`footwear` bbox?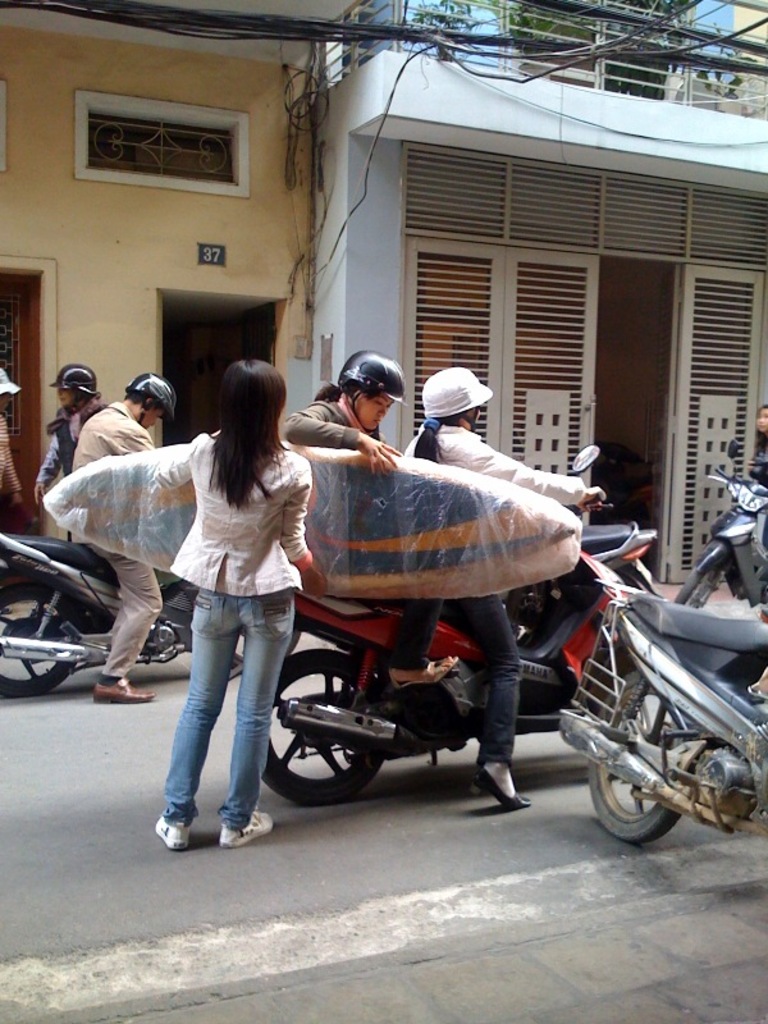
152 813 192 850
